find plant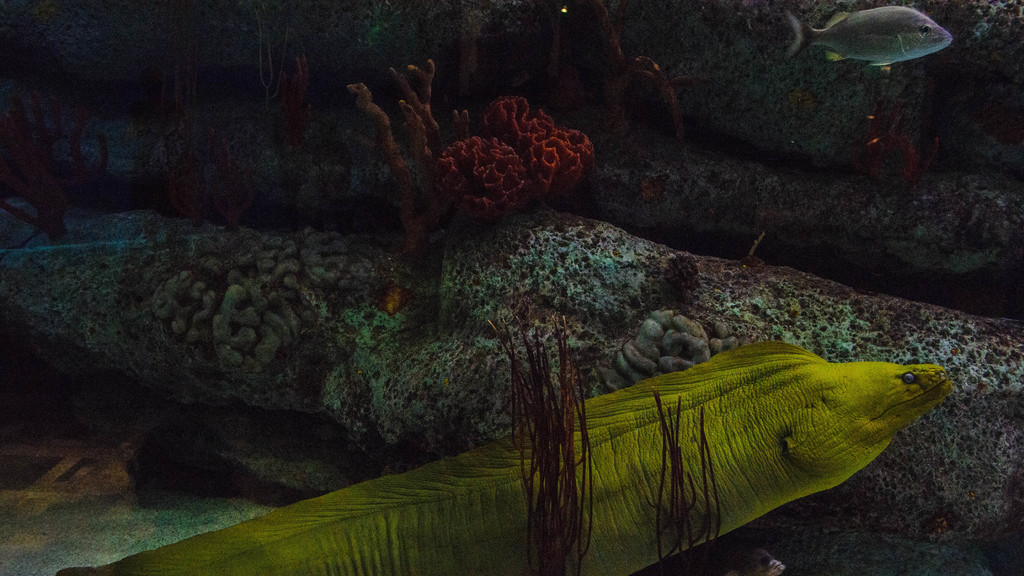
347:60:595:264
